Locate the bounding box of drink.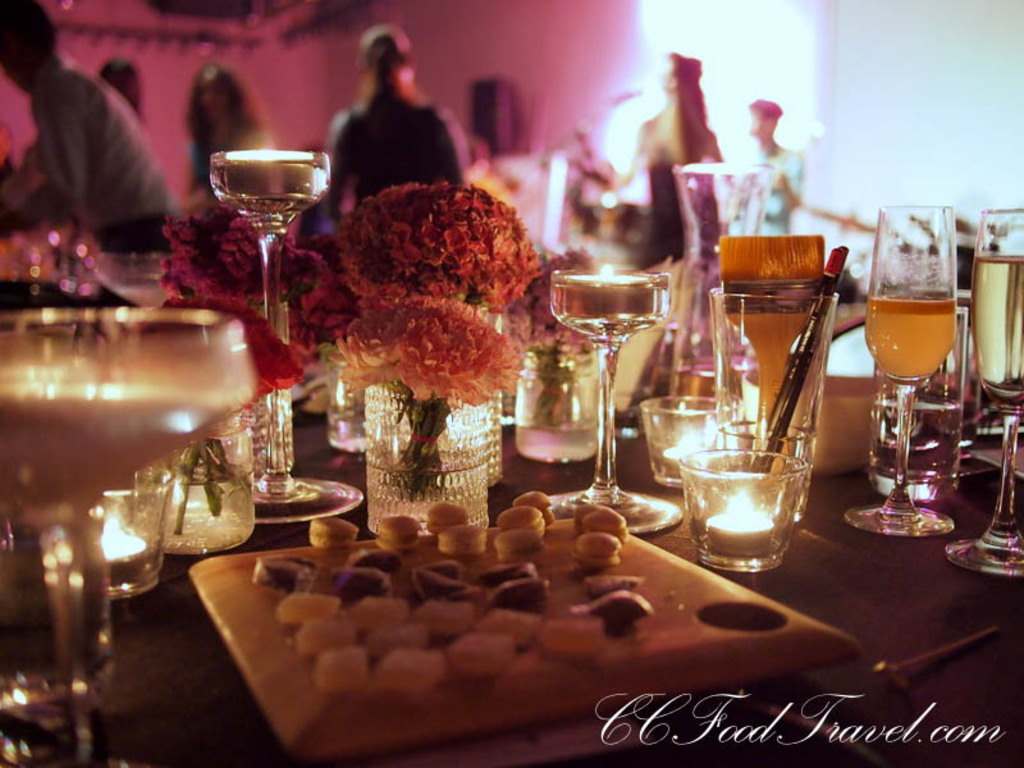
Bounding box: <box>527,433,603,506</box>.
